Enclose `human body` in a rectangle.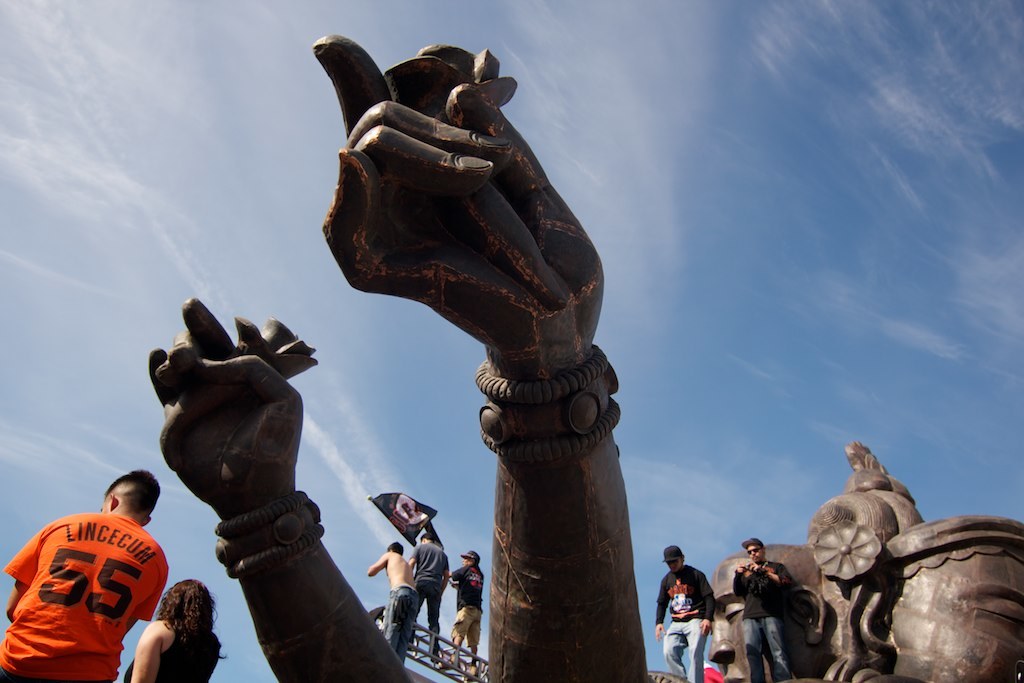
x1=0, y1=488, x2=167, y2=682.
